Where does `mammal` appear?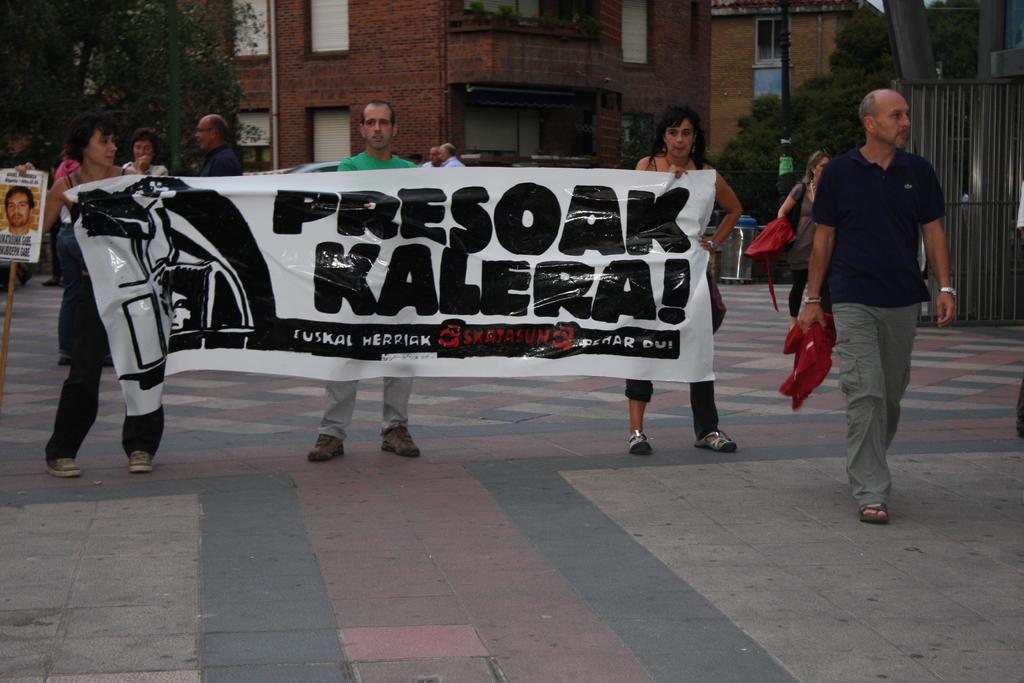
Appears at {"x1": 959, "y1": 190, "x2": 970, "y2": 224}.
